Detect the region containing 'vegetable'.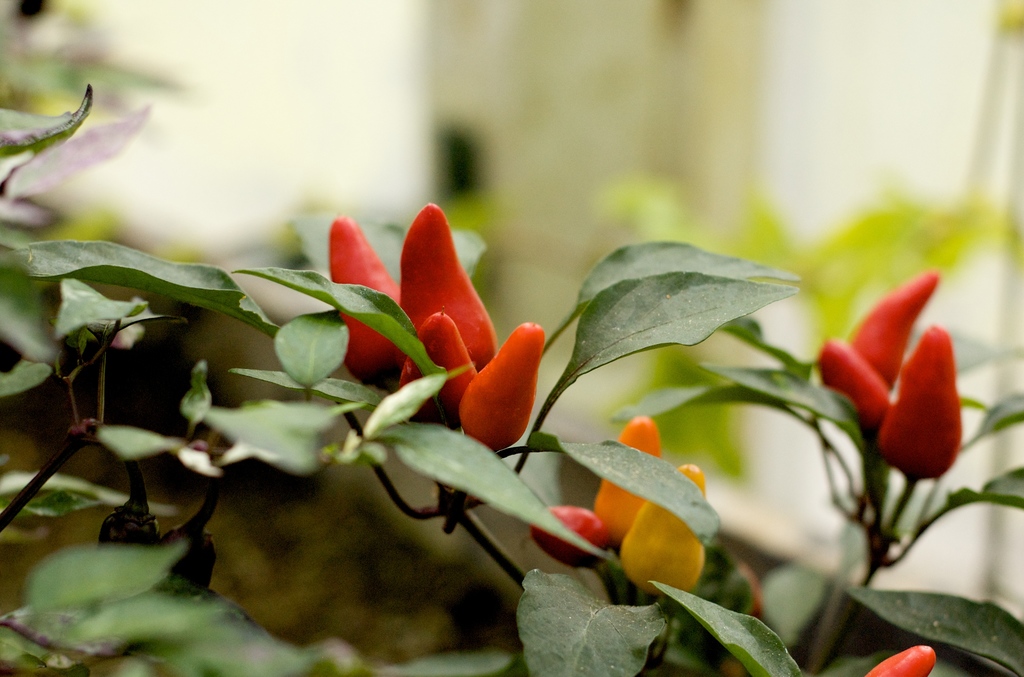
401/200/496/368.
